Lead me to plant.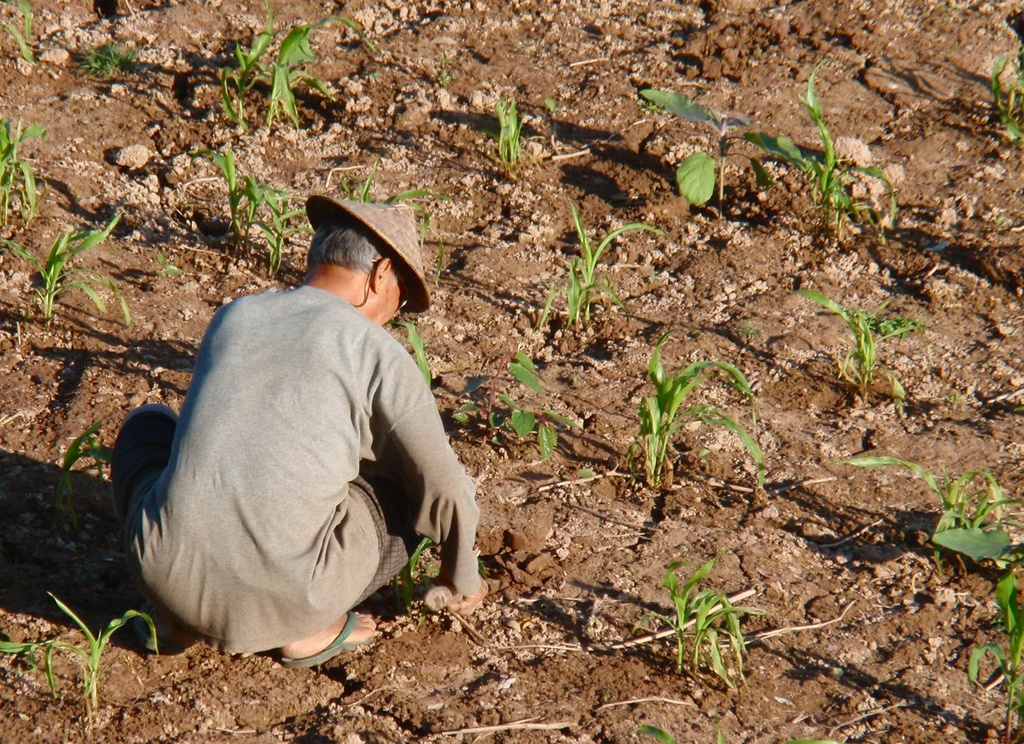
Lead to box(0, 206, 130, 327).
